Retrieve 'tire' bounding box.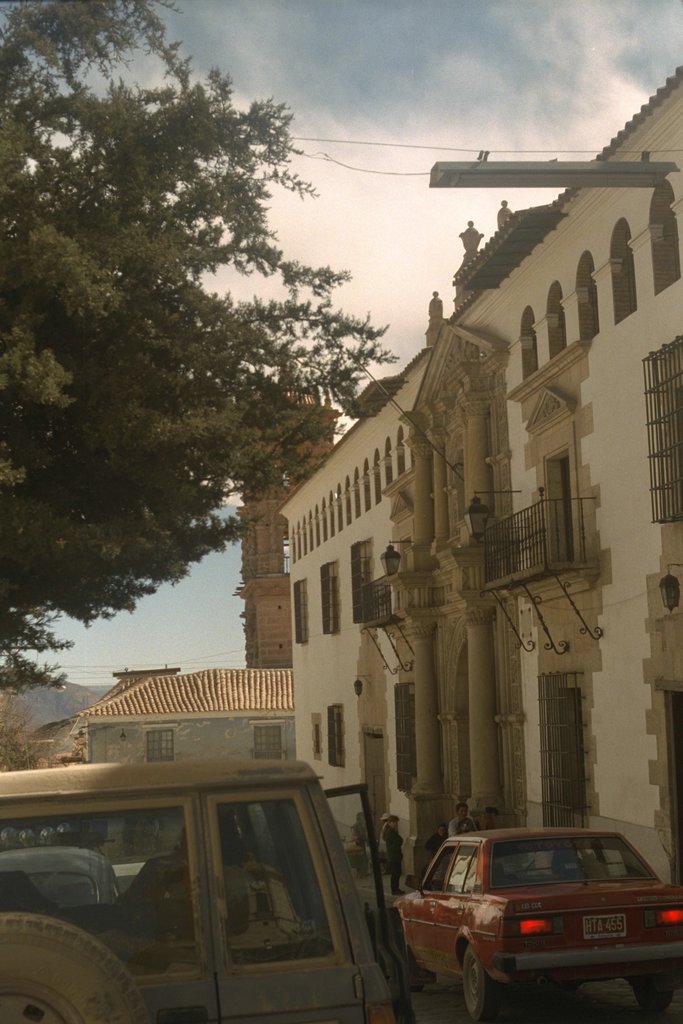
Bounding box: {"x1": 629, "y1": 968, "x2": 681, "y2": 1005}.
